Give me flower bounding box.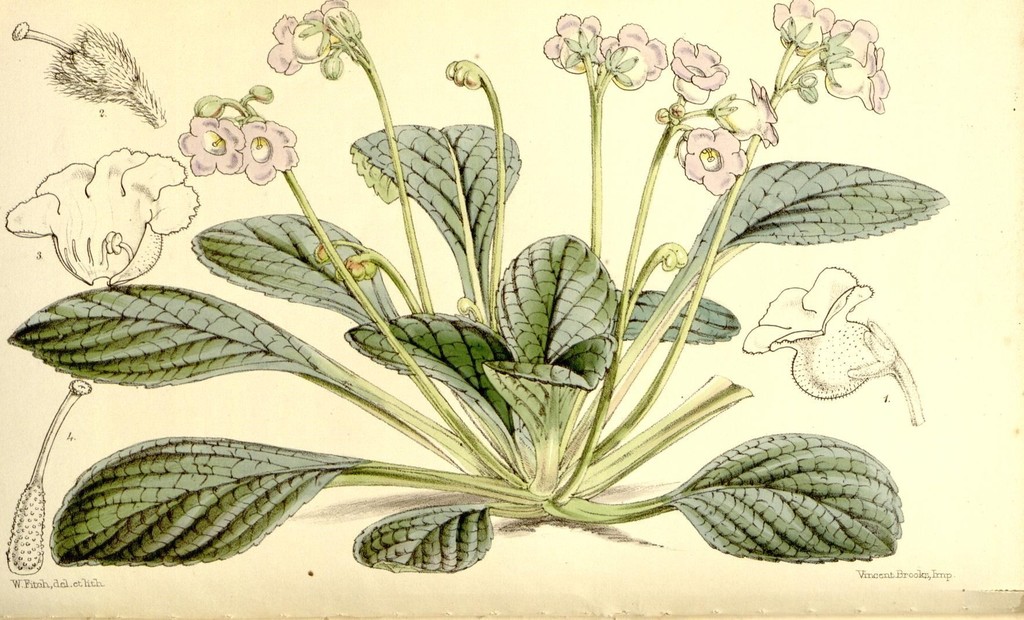
[680, 126, 749, 200].
